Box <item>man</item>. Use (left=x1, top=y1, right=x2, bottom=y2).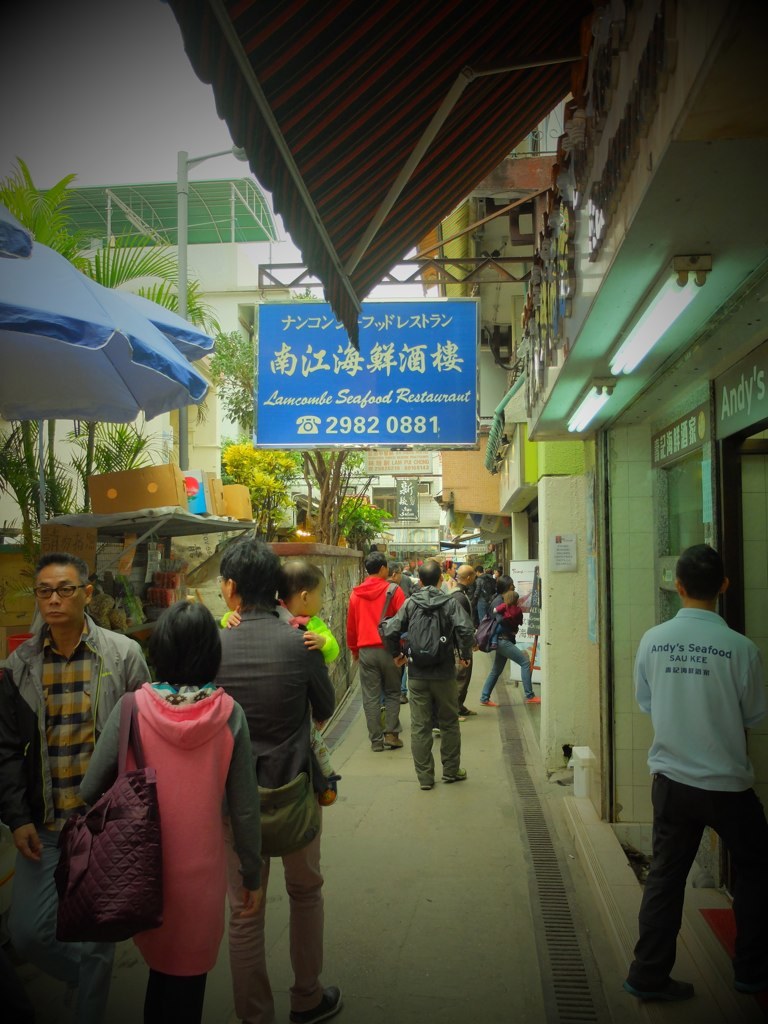
(left=437, top=551, right=455, bottom=582).
